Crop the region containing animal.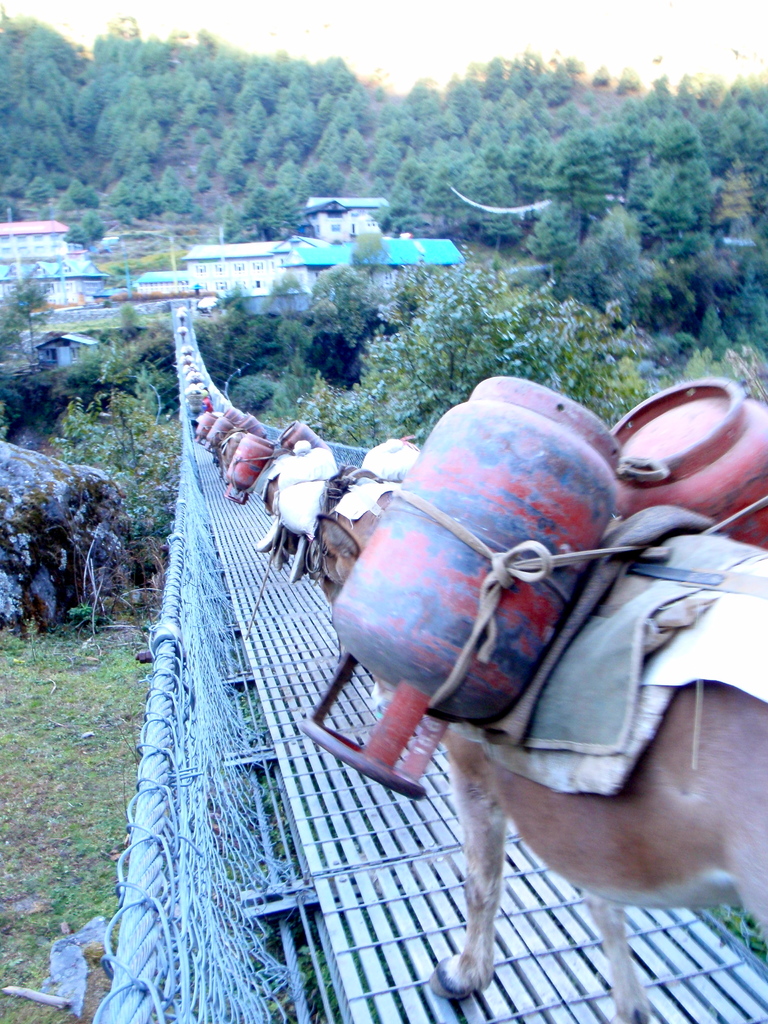
Crop region: (left=300, top=438, right=767, bottom=1023).
